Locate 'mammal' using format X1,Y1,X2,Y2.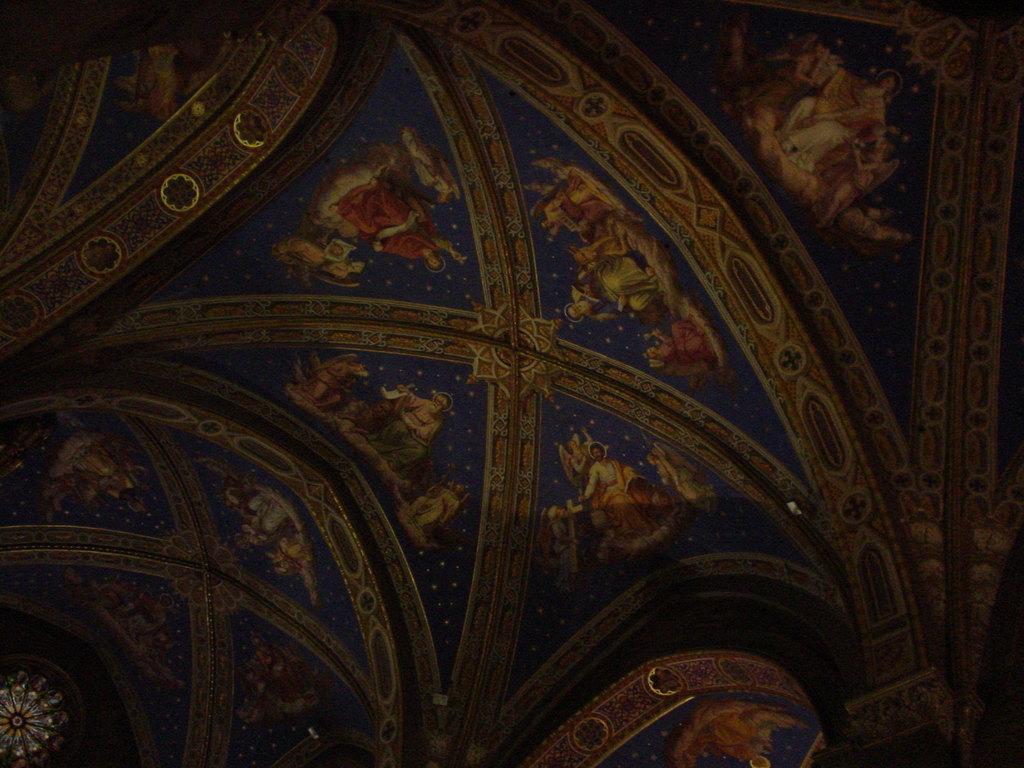
266,653,319,720.
